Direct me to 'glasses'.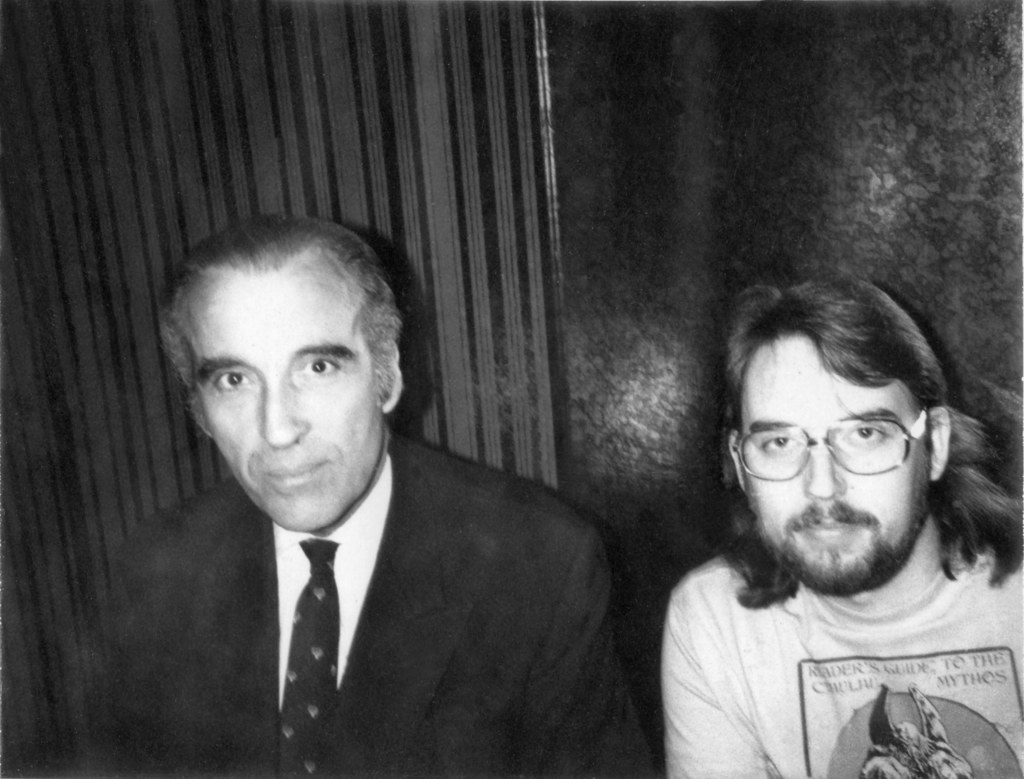
Direction: 728:409:929:481.
